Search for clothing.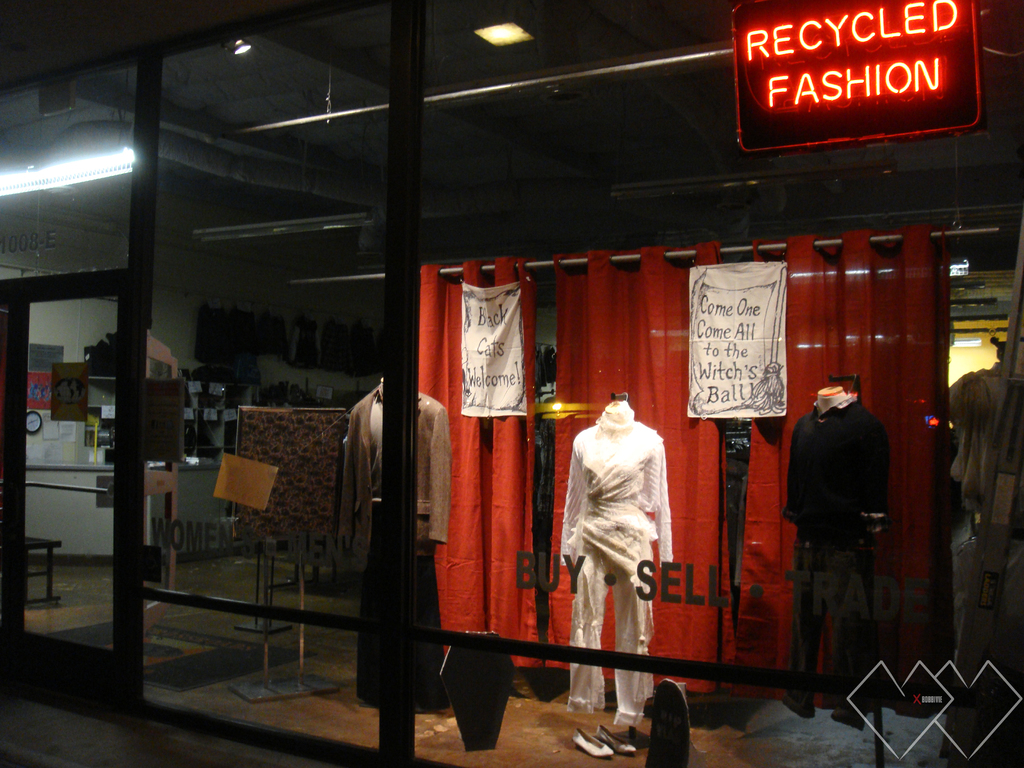
Found at (552,399,671,669).
